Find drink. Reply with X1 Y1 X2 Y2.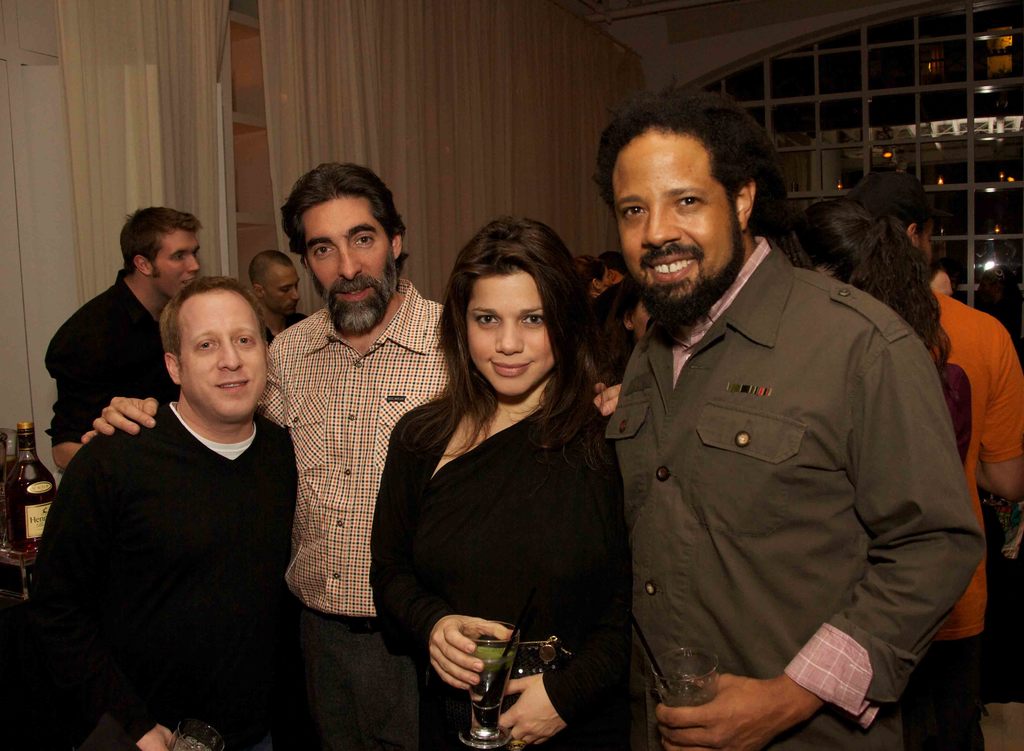
0 421 54 561.
